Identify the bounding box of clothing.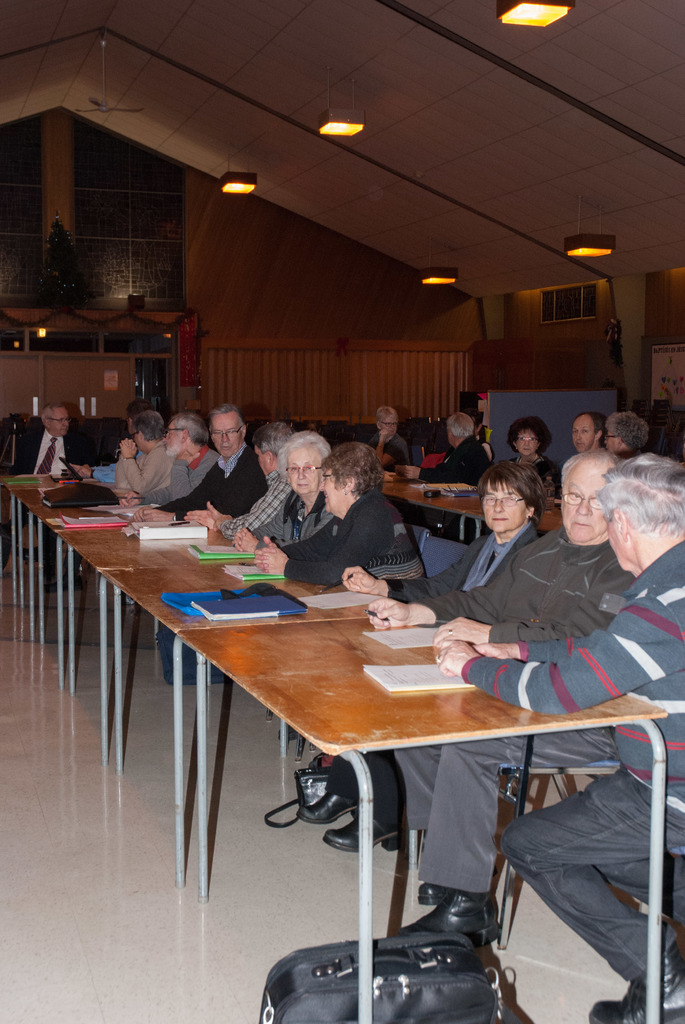
region(10, 401, 71, 488).
